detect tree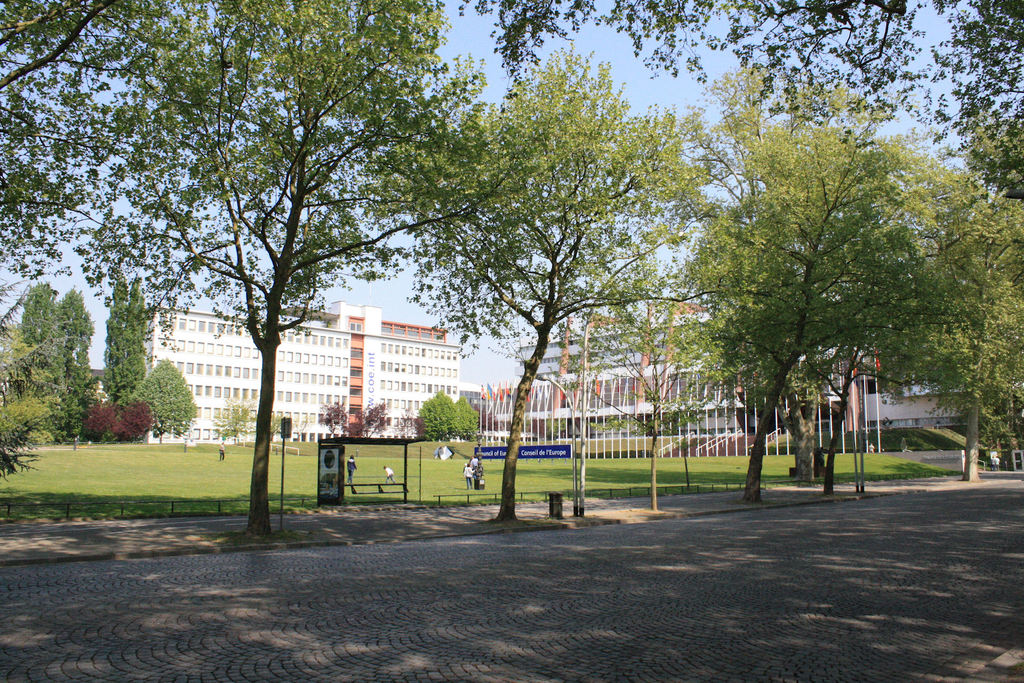
left=0, top=0, right=203, bottom=290
